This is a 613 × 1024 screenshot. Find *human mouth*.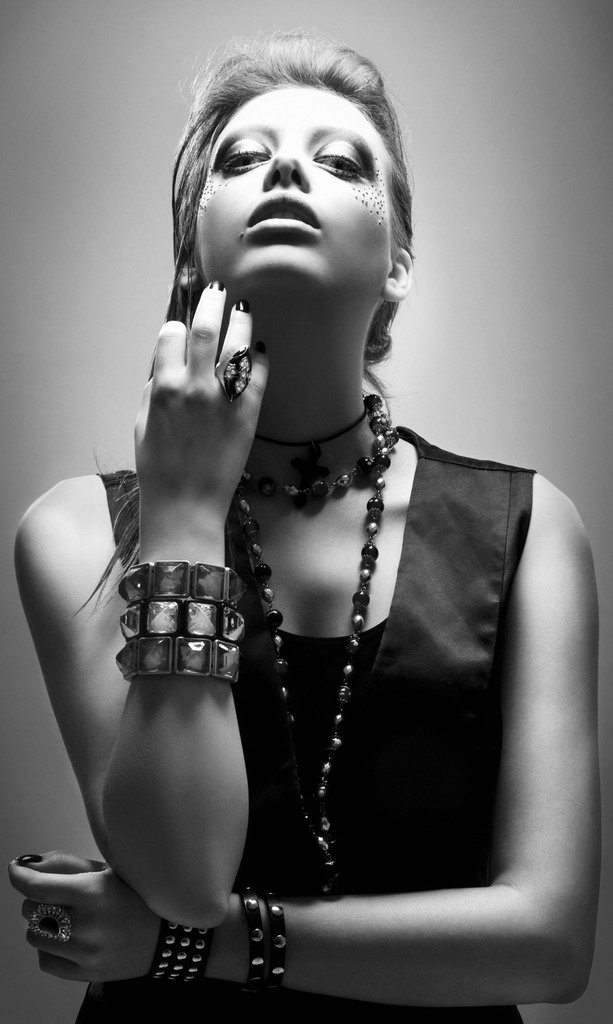
Bounding box: (243,191,322,237).
